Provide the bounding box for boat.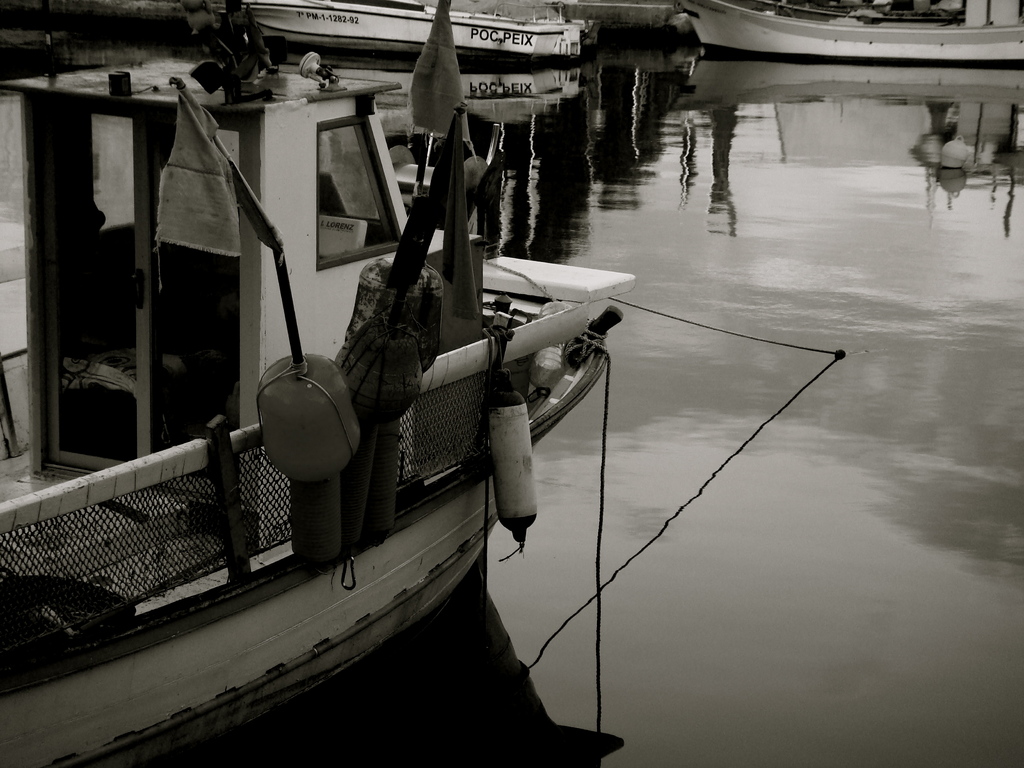
box(218, 0, 578, 62).
